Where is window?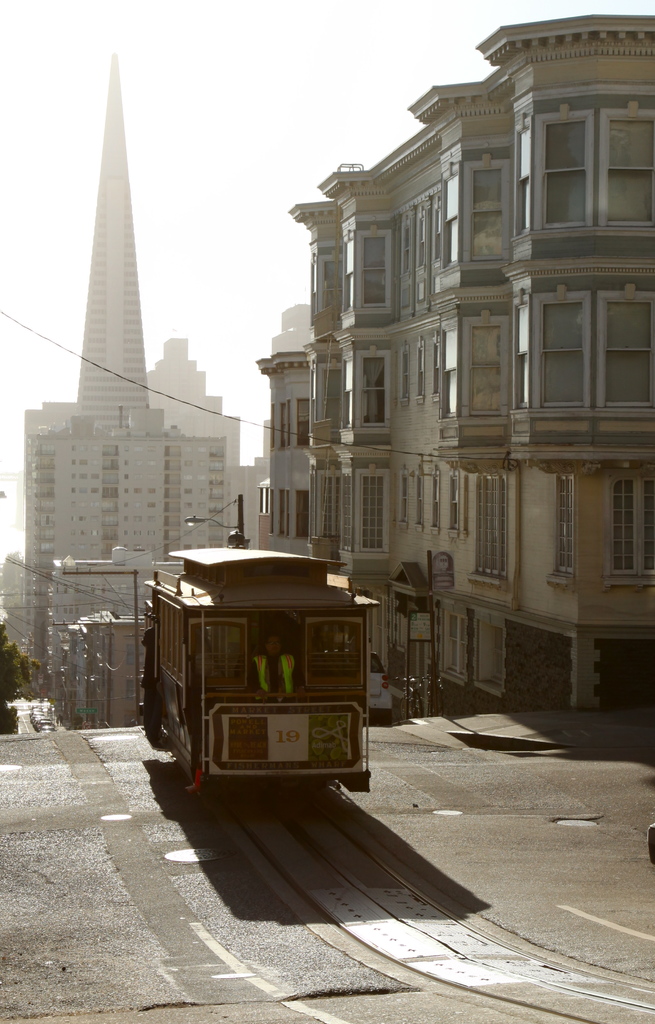
BBox(356, 348, 391, 431).
